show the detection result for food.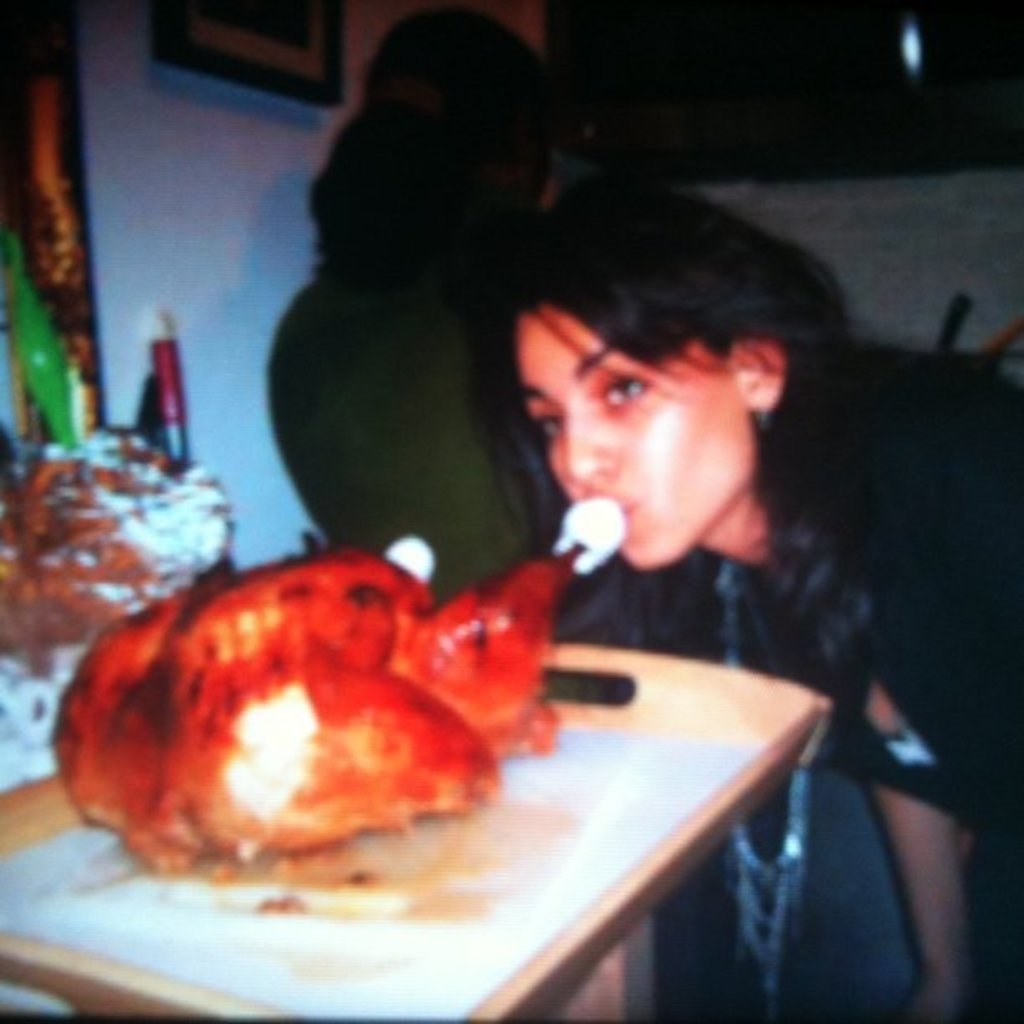
select_region(45, 530, 601, 882).
